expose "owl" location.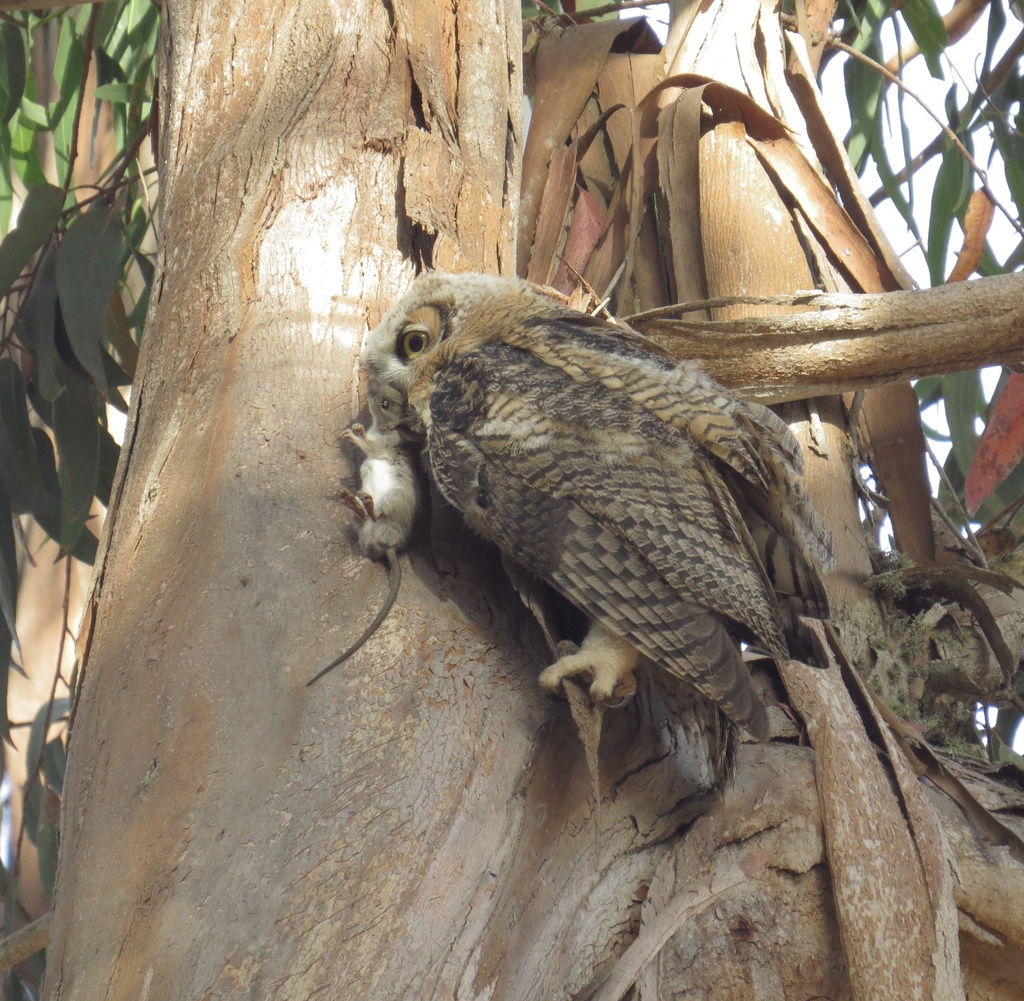
Exposed at pyautogui.locateOnScreen(357, 271, 838, 788).
